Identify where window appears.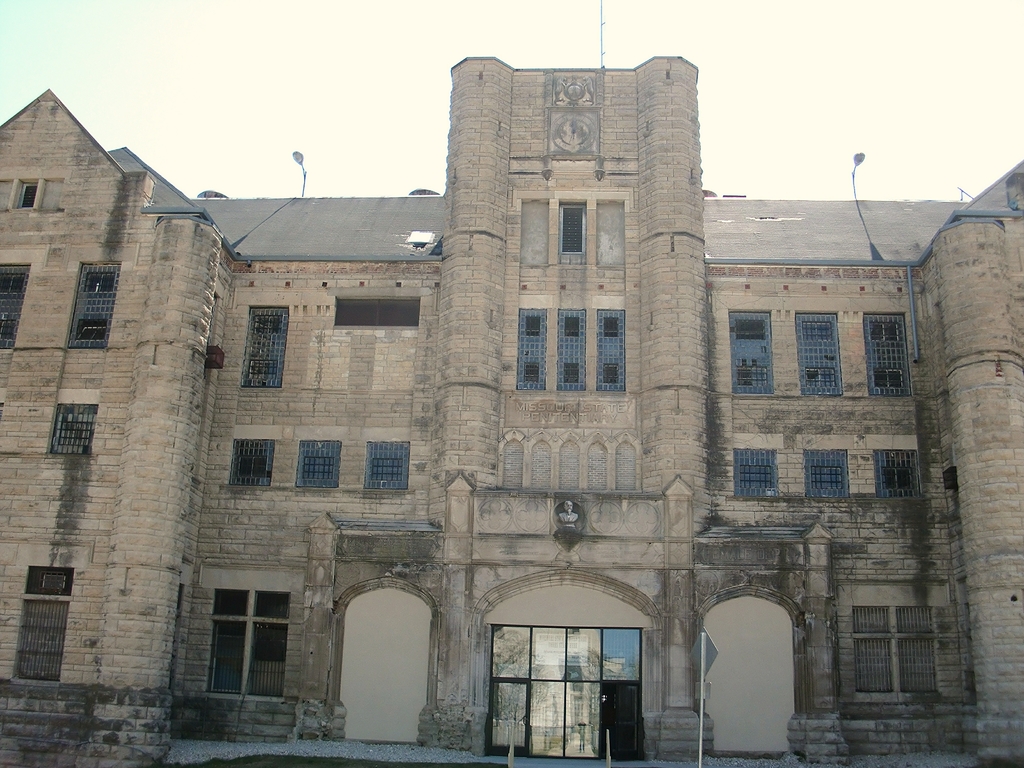
Appears at [left=231, top=440, right=271, bottom=484].
